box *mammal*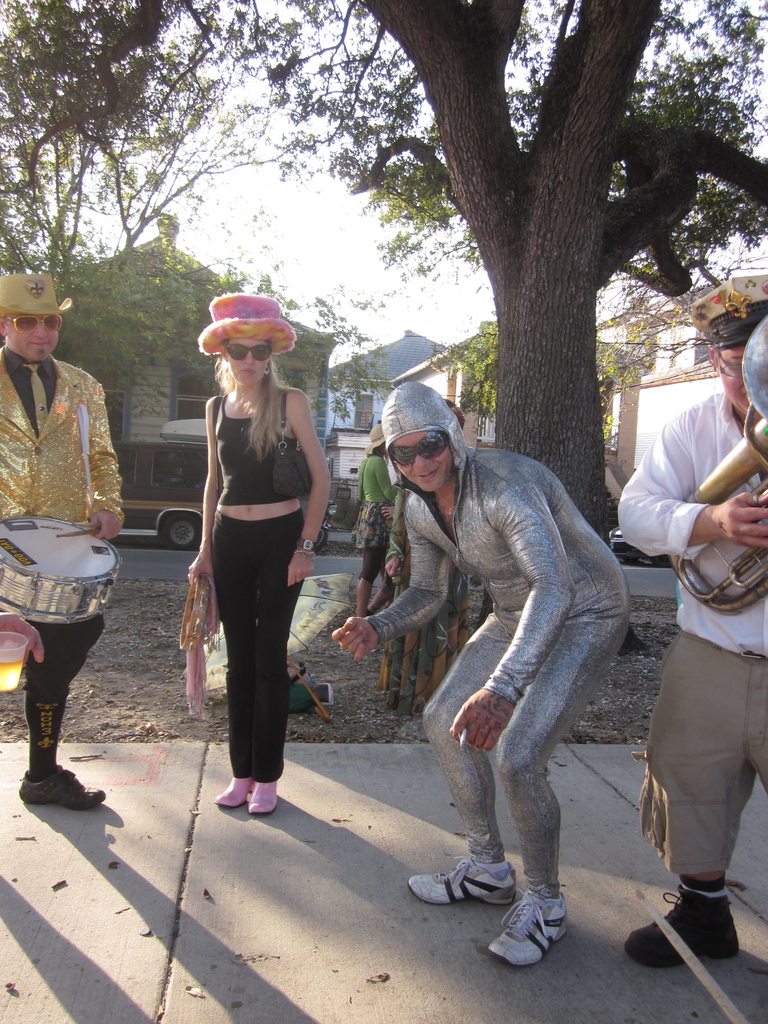
0 274 127 815
